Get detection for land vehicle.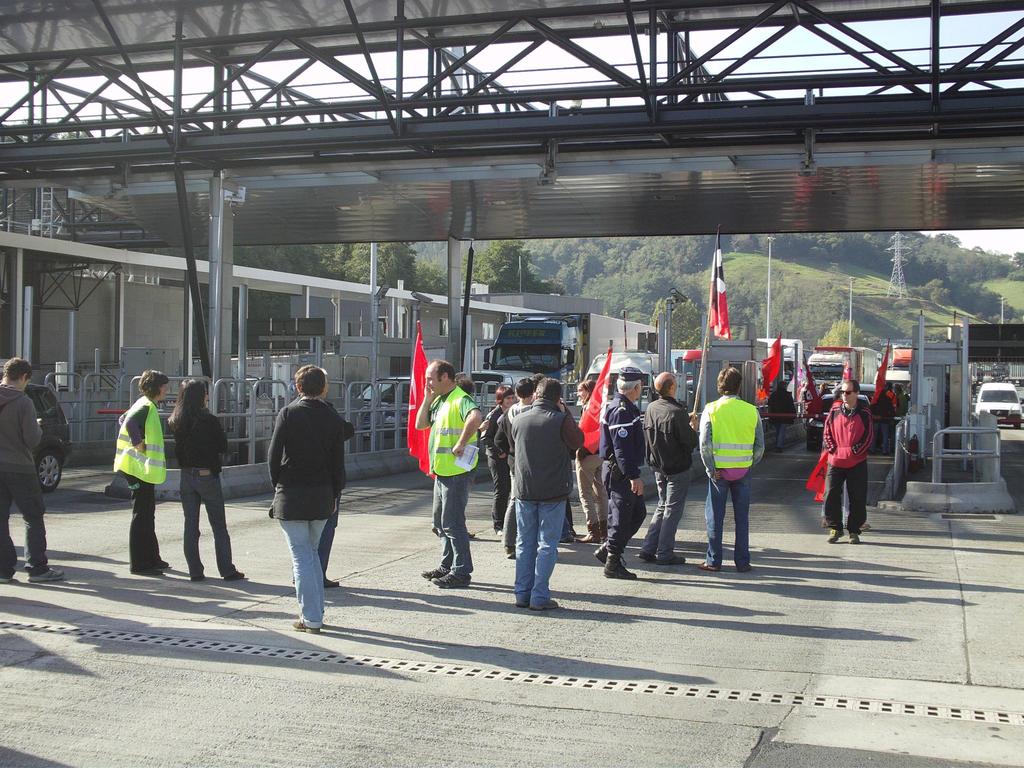
Detection: l=485, t=312, r=659, b=404.
